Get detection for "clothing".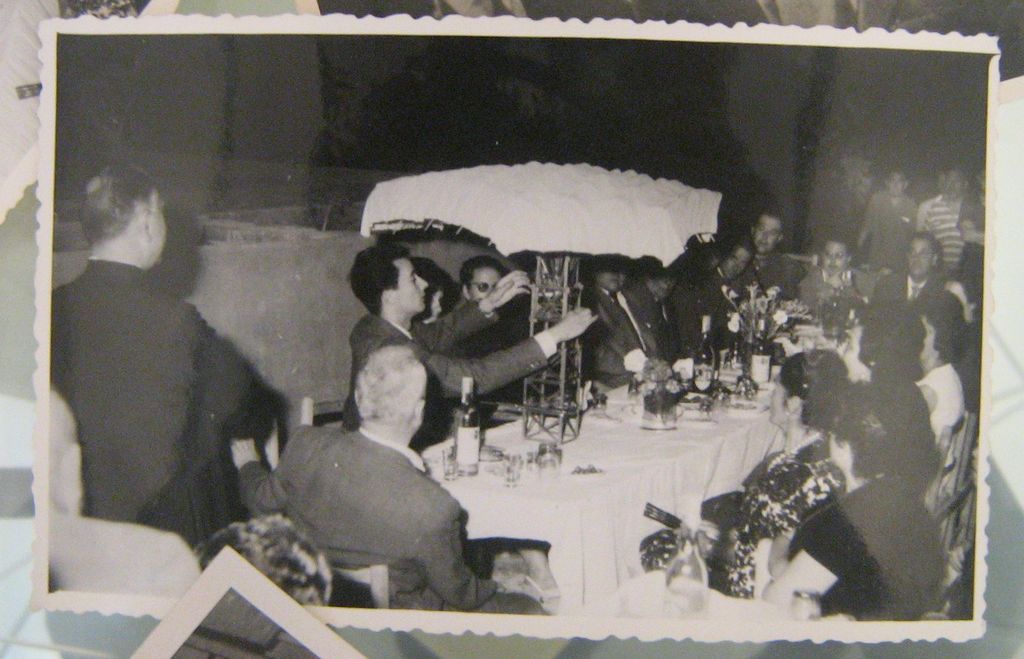
Detection: Rect(780, 485, 945, 623).
